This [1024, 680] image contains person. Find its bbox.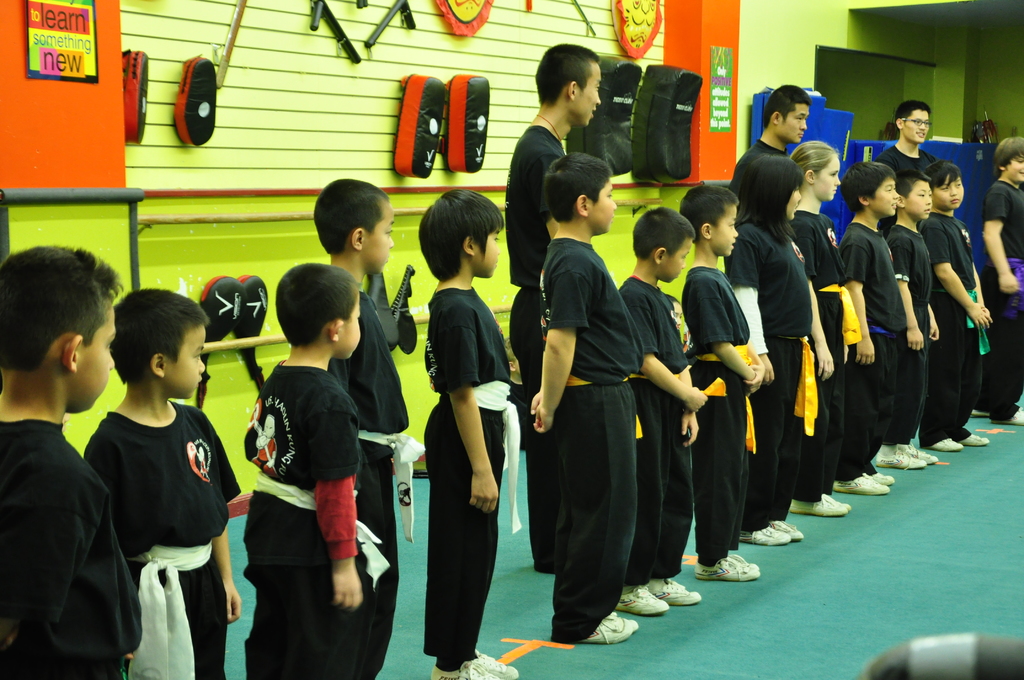
Rect(529, 153, 642, 642).
